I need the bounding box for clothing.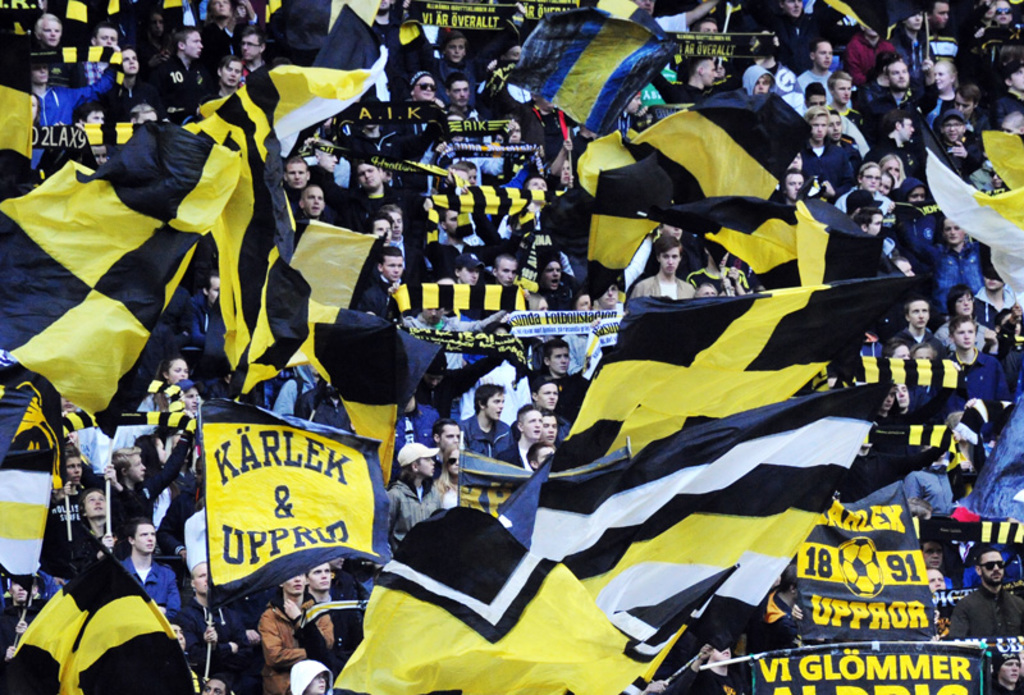
Here it is: <bbox>553, 276, 582, 320</bbox>.
